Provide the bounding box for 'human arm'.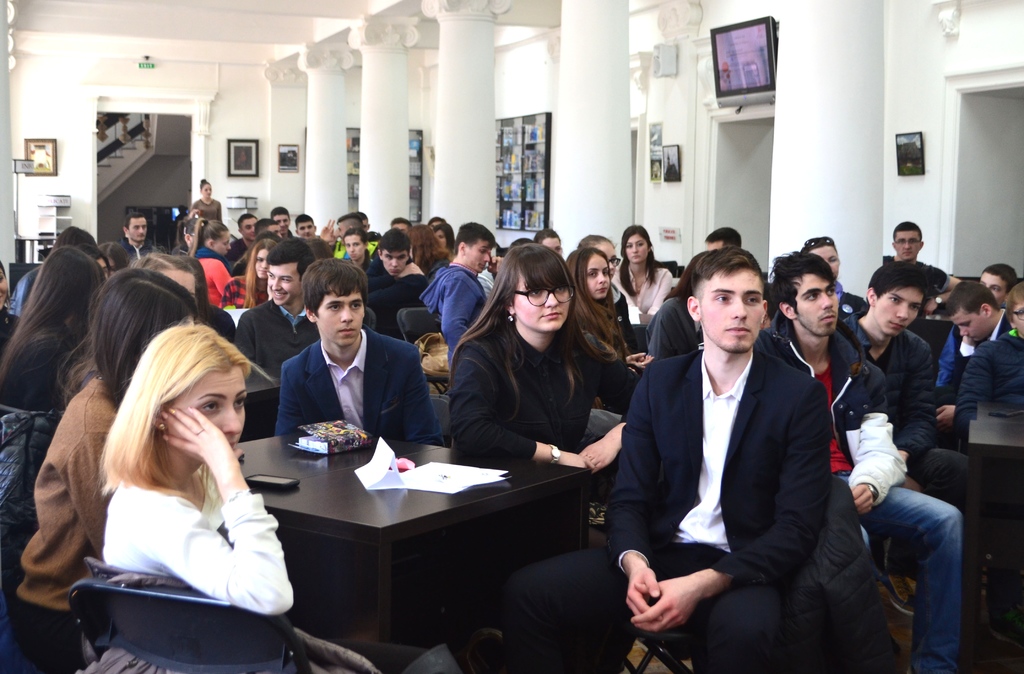
region(269, 347, 324, 438).
